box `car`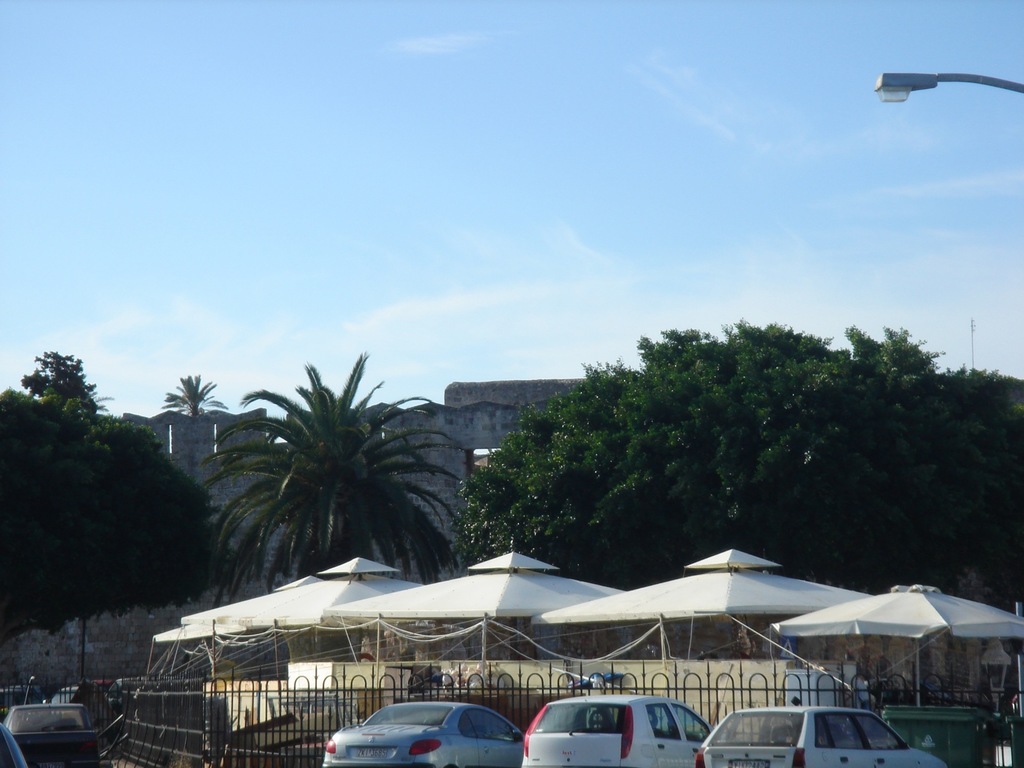
[left=509, top=697, right=708, bottom=767]
